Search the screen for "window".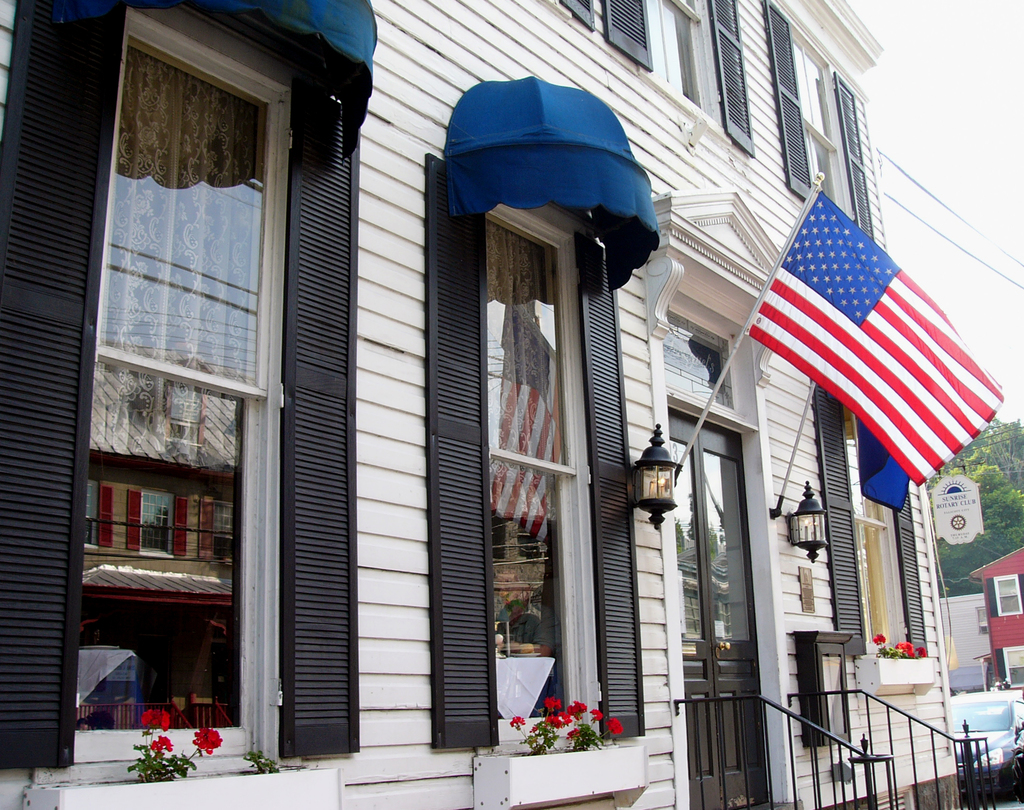
Found at detection(560, 0, 595, 29).
